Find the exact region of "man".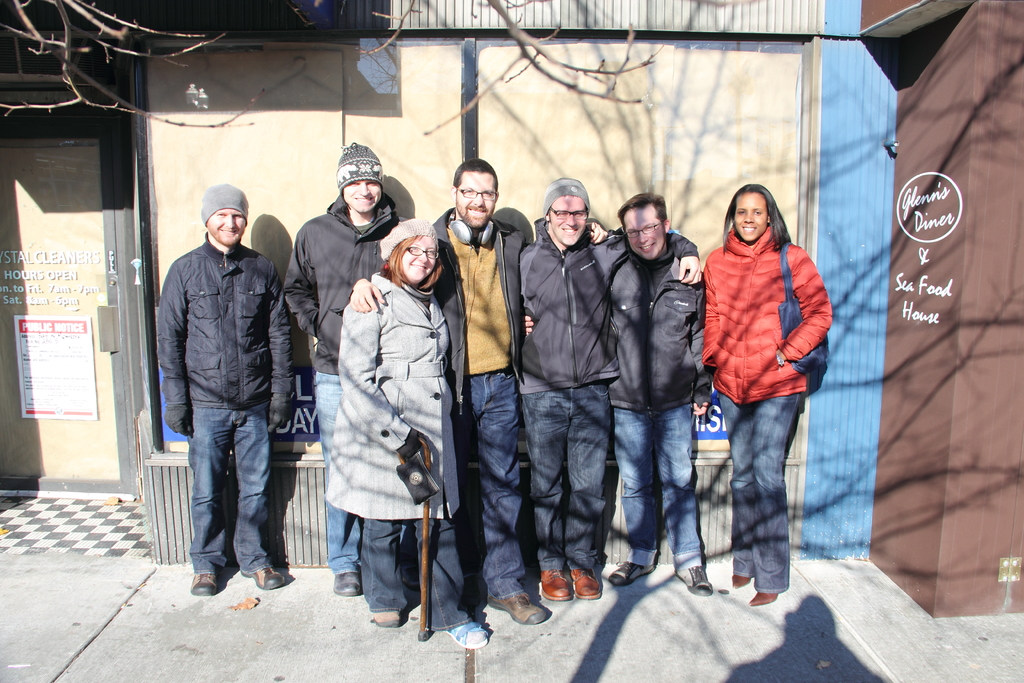
Exact region: {"x1": 155, "y1": 179, "x2": 291, "y2": 596}.
